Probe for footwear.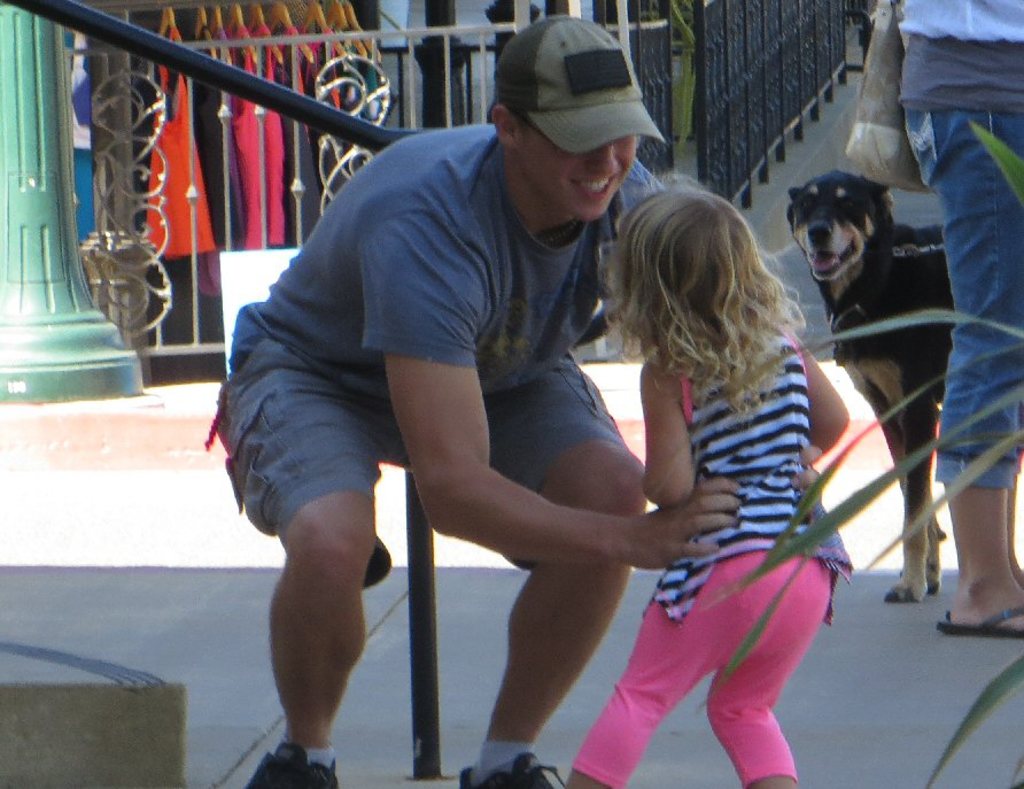
Probe result: l=933, t=606, r=1023, b=636.
